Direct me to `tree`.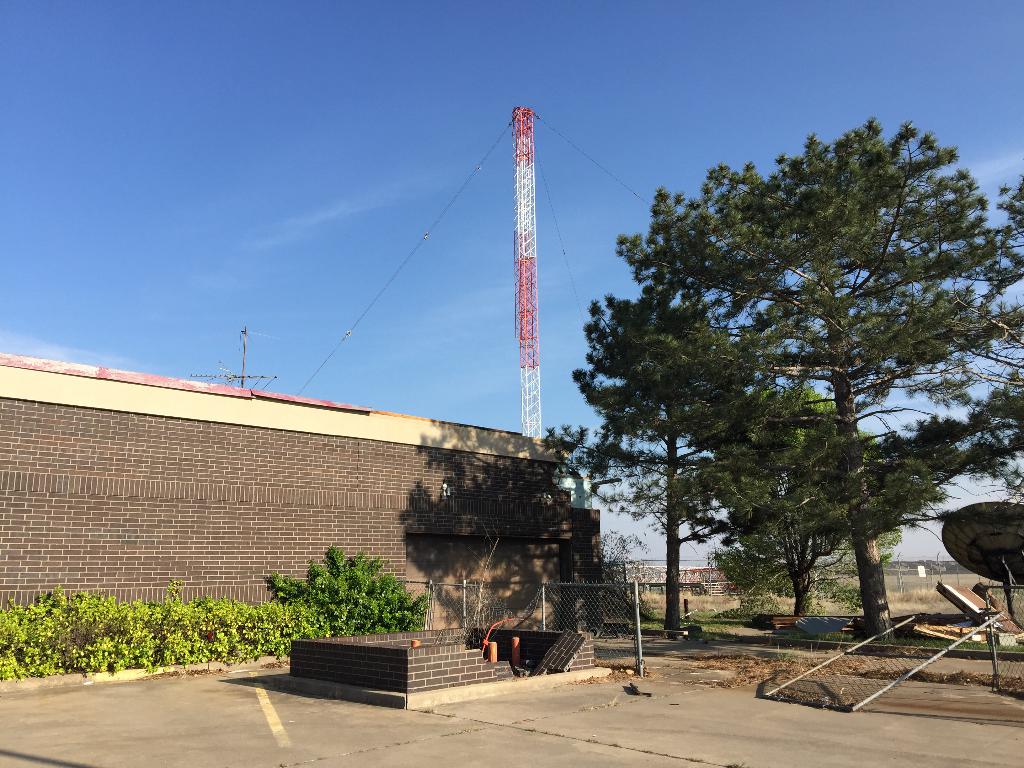
Direction: [left=541, top=118, right=1023, bottom=649].
